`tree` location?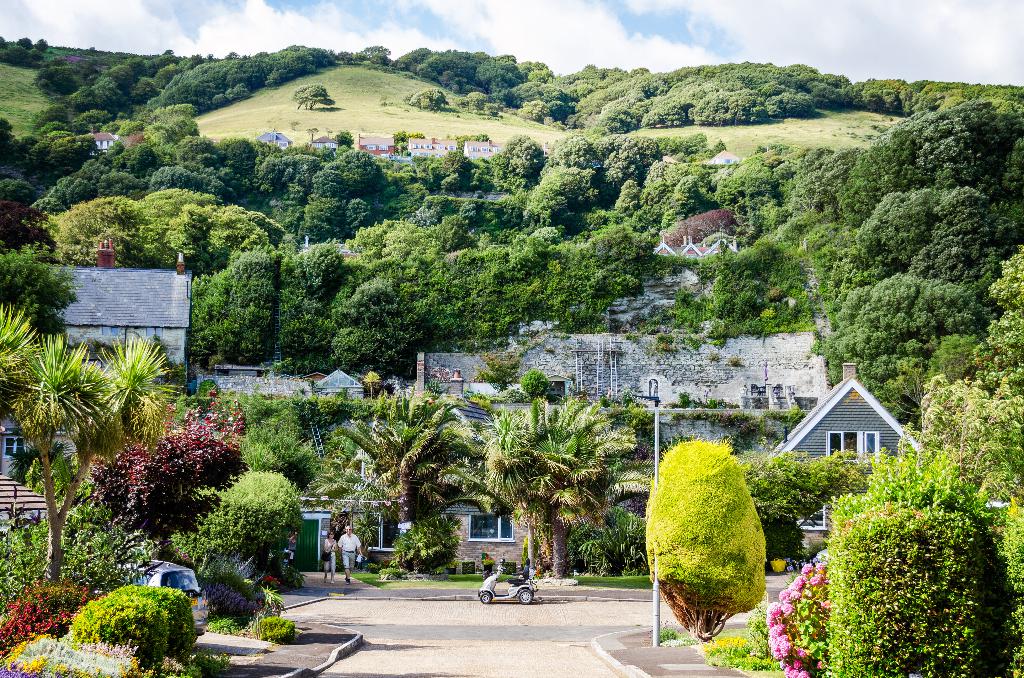
<box>910,376,1023,506</box>
